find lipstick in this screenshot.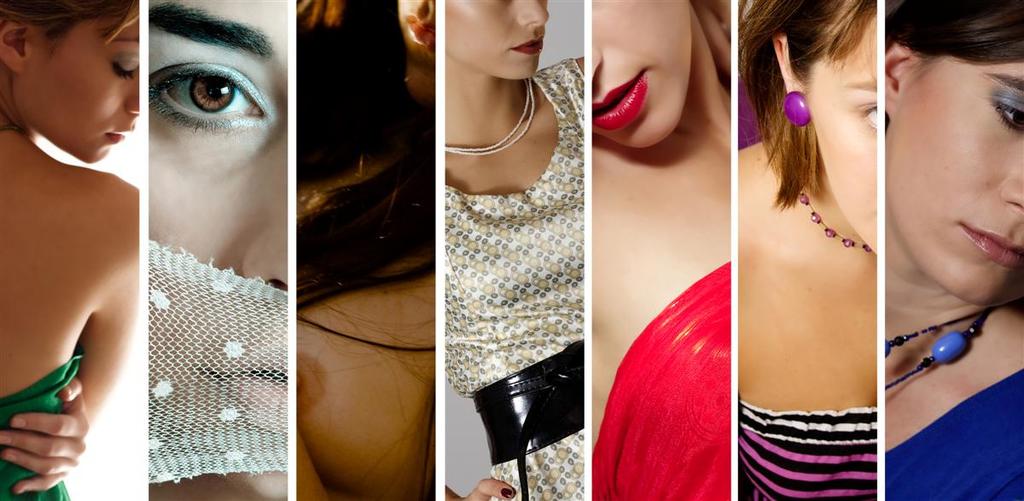
The bounding box for lipstick is (596, 58, 672, 131).
